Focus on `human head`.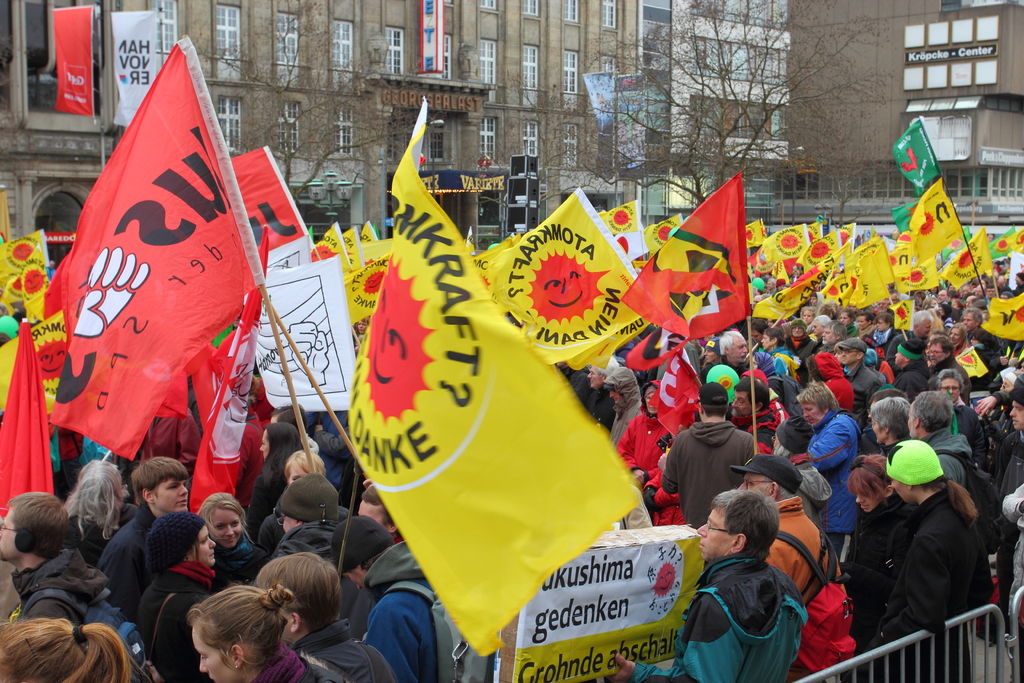
Focused at [728, 379, 775, 416].
